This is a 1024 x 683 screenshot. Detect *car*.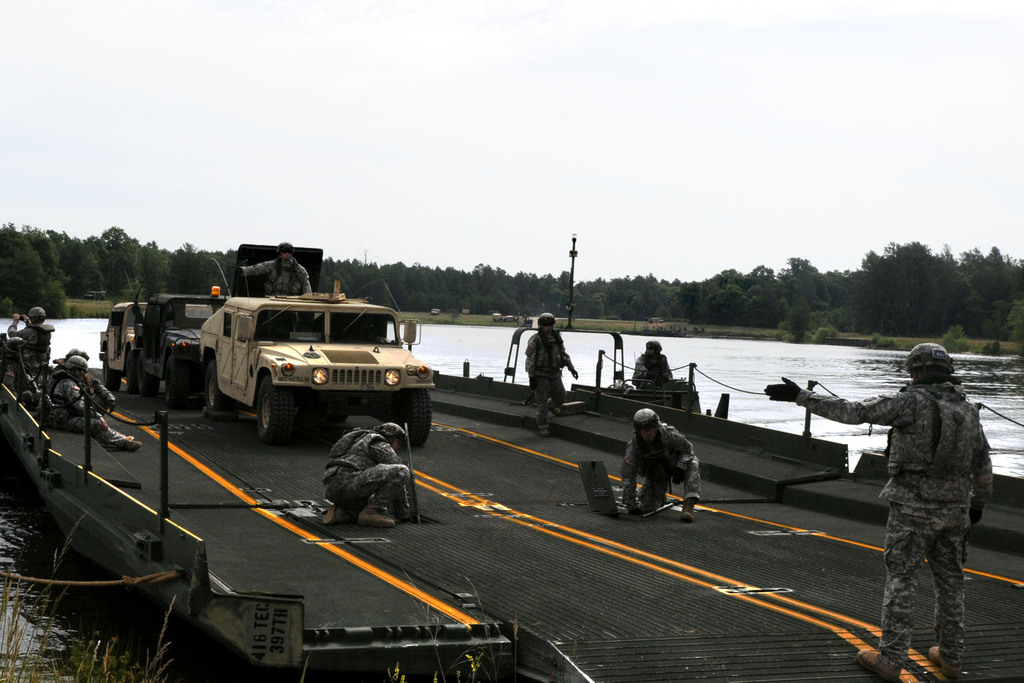
rect(126, 286, 240, 406).
